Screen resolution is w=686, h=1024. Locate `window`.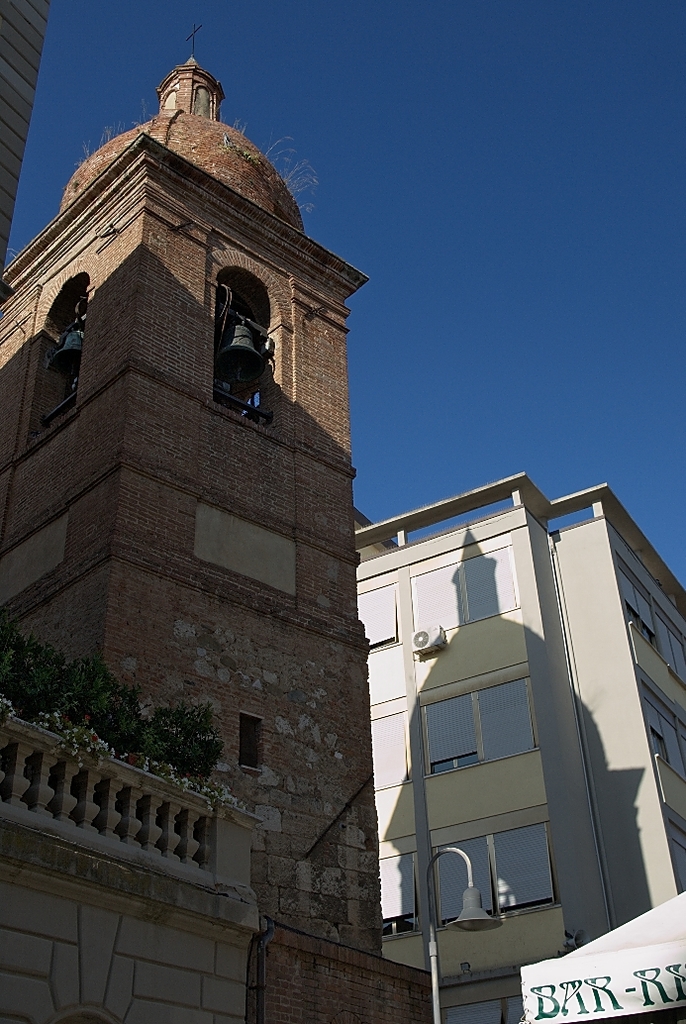
{"x1": 354, "y1": 584, "x2": 404, "y2": 650}.
